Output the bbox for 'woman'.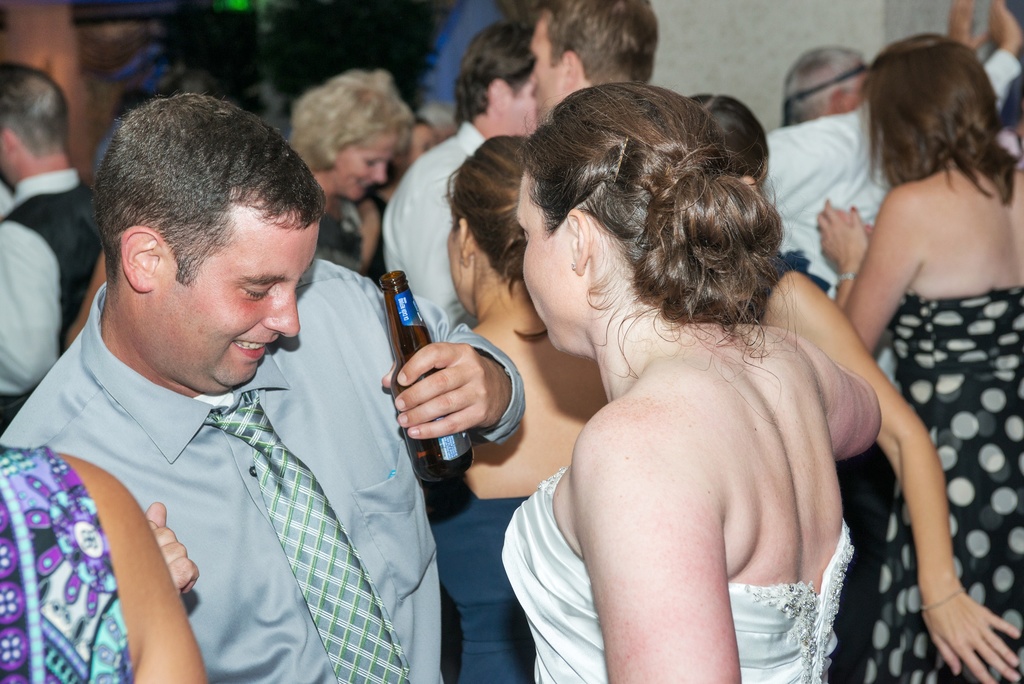
813/31/1023/683.
